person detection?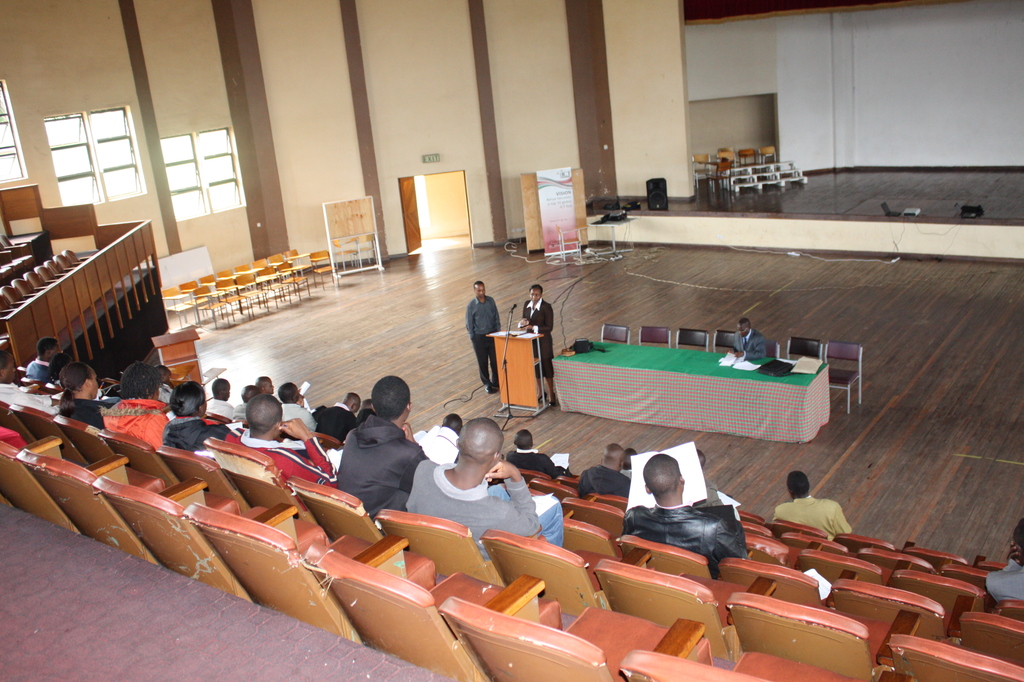
(x1=0, y1=351, x2=63, y2=416)
